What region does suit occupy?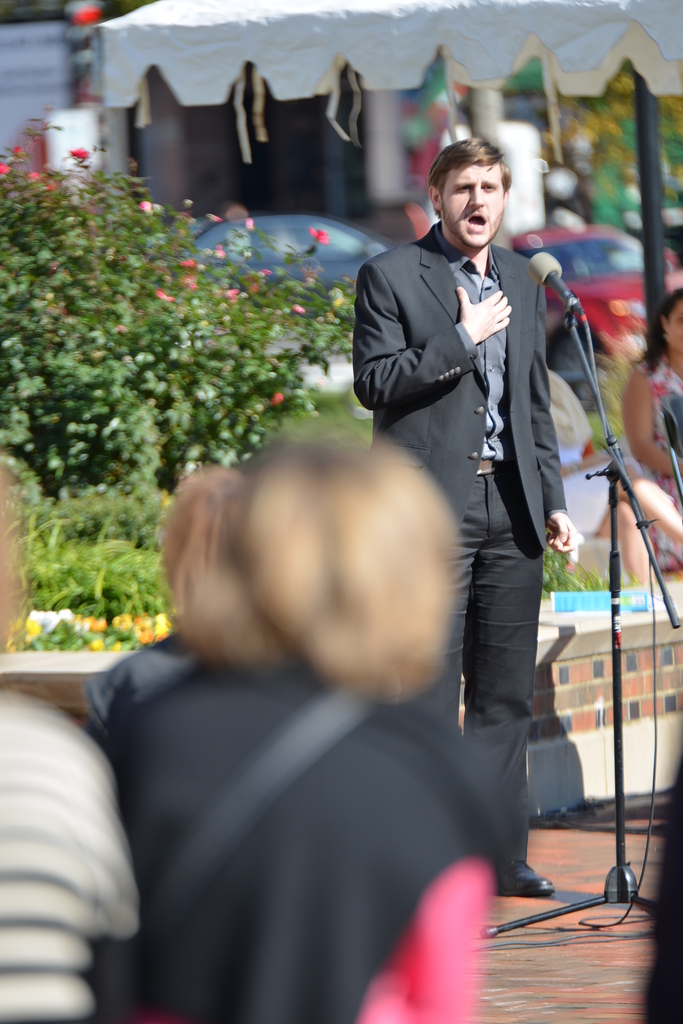
bbox=[342, 184, 629, 921].
